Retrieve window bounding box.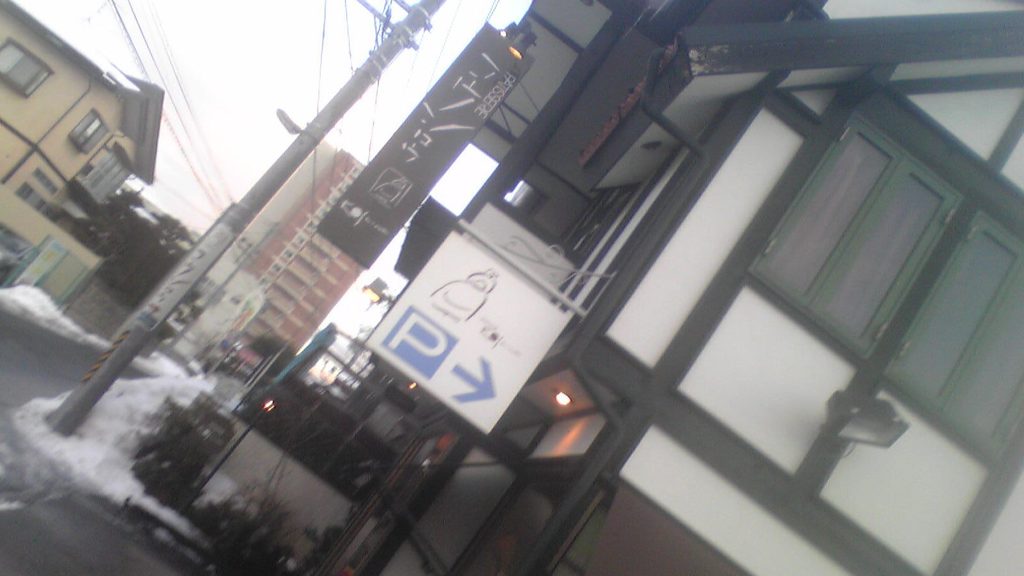
Bounding box: x1=67, y1=109, x2=108, y2=154.
